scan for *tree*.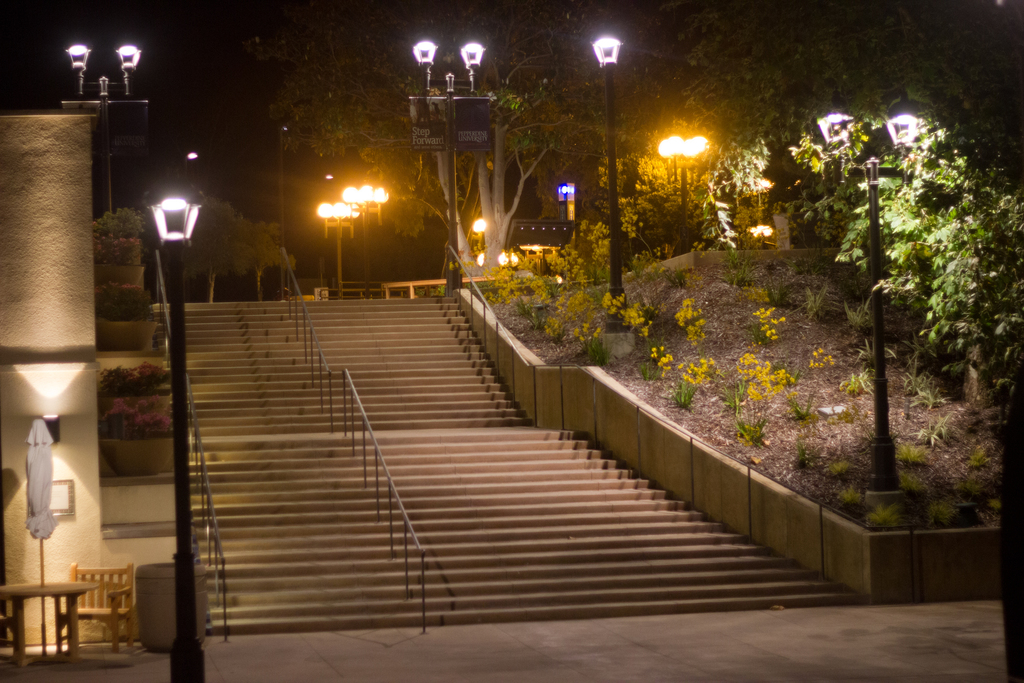
Scan result: x1=828, y1=0, x2=1023, y2=372.
